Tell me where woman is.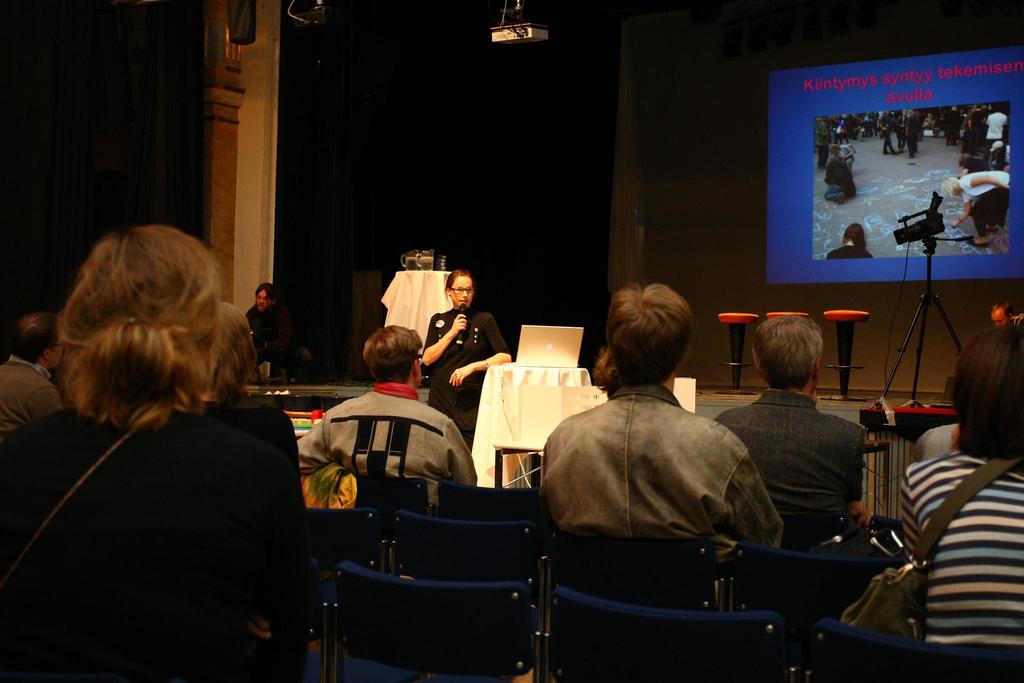
woman is at <box>916,110,925,141</box>.
